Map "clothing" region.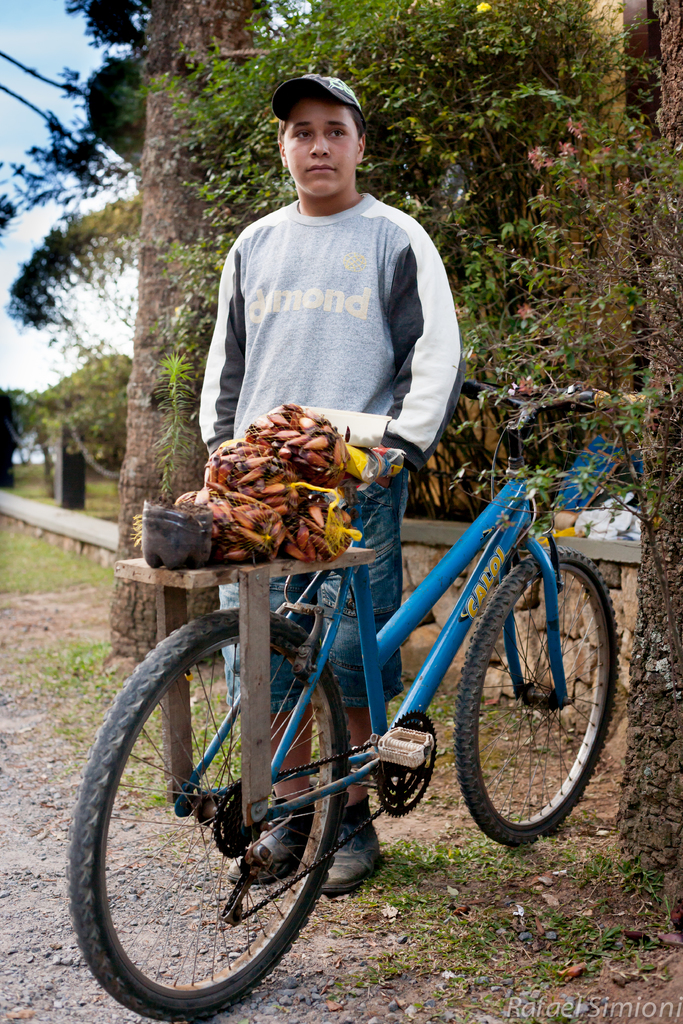
Mapped to (186, 186, 457, 708).
